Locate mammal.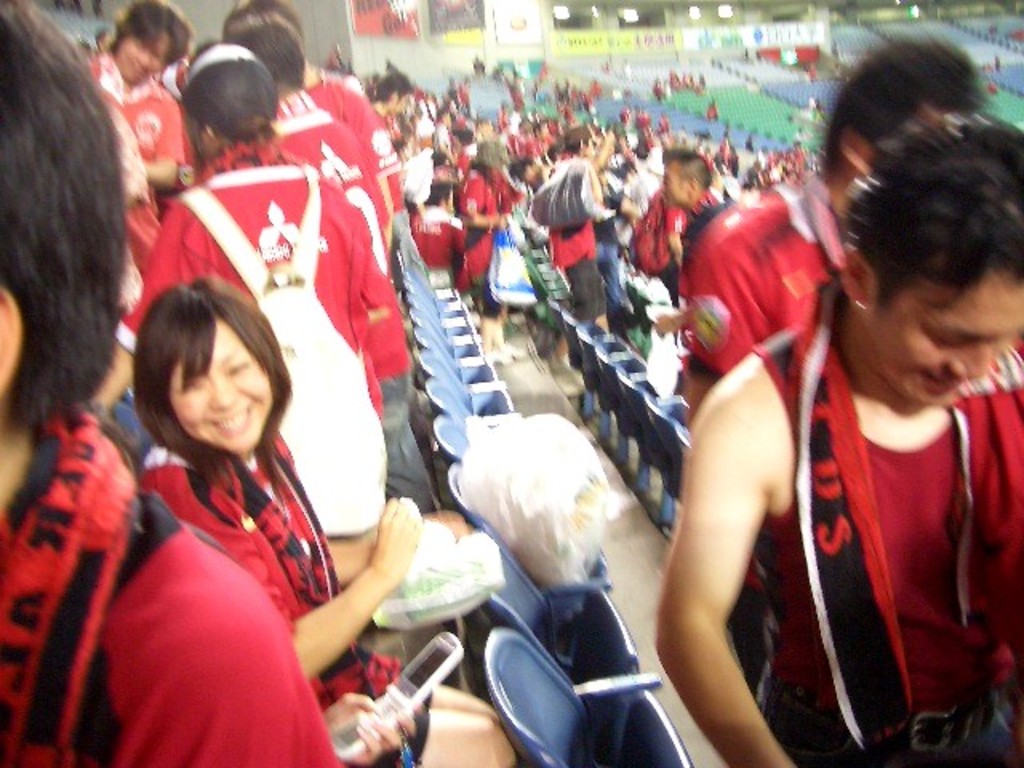
Bounding box: <region>981, 78, 998, 99</region>.
